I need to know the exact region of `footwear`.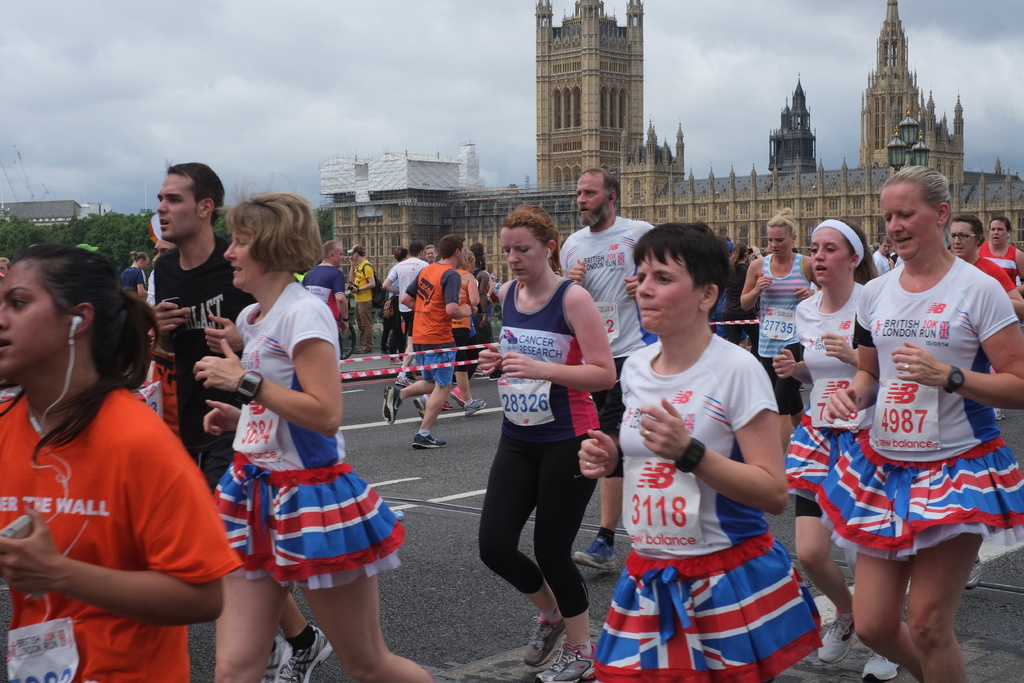
Region: locate(446, 383, 468, 409).
